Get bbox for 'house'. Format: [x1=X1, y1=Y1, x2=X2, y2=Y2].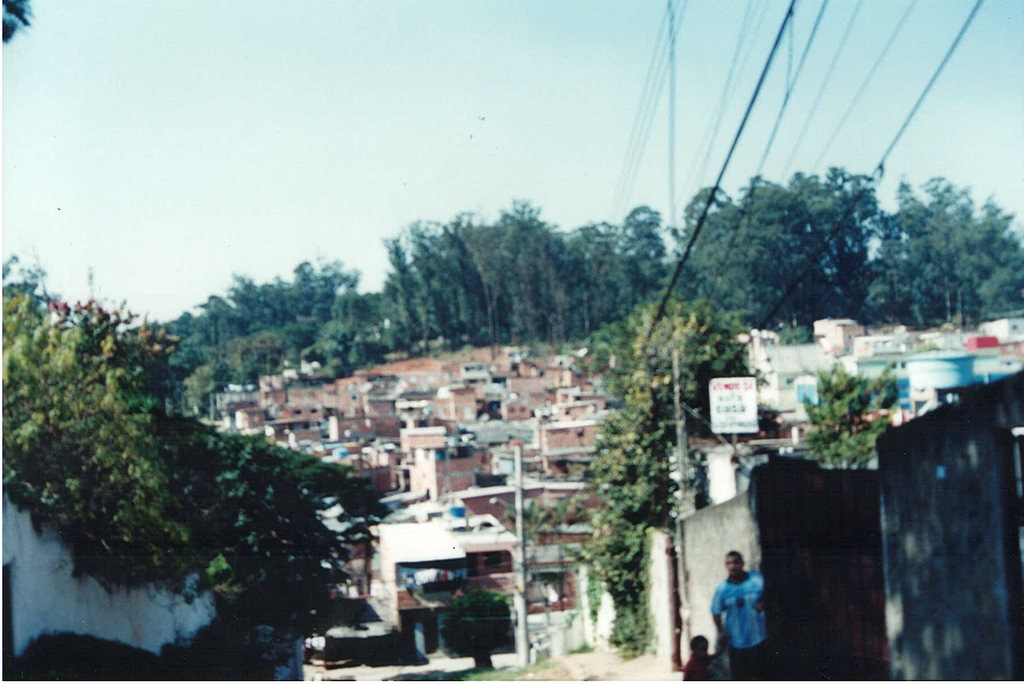
[x1=223, y1=339, x2=626, y2=655].
